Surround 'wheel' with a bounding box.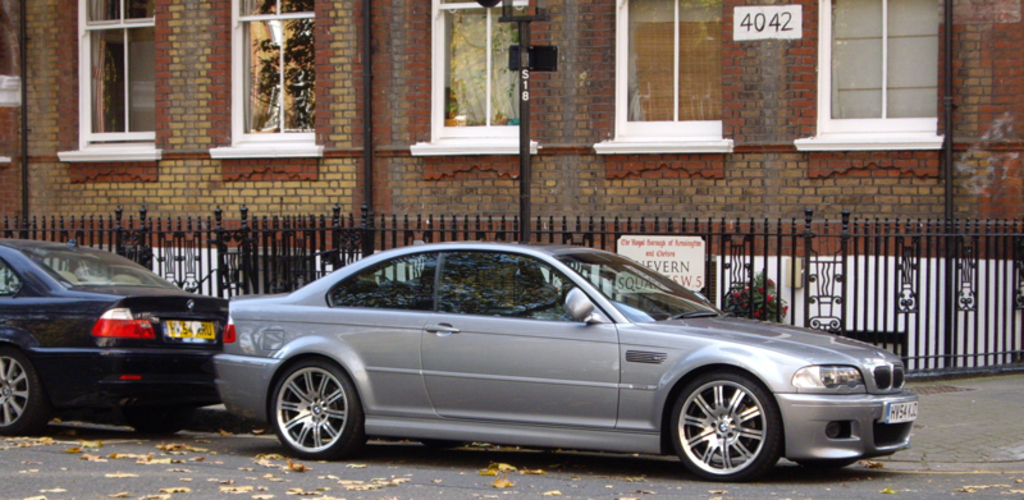
bbox=[129, 403, 193, 435].
